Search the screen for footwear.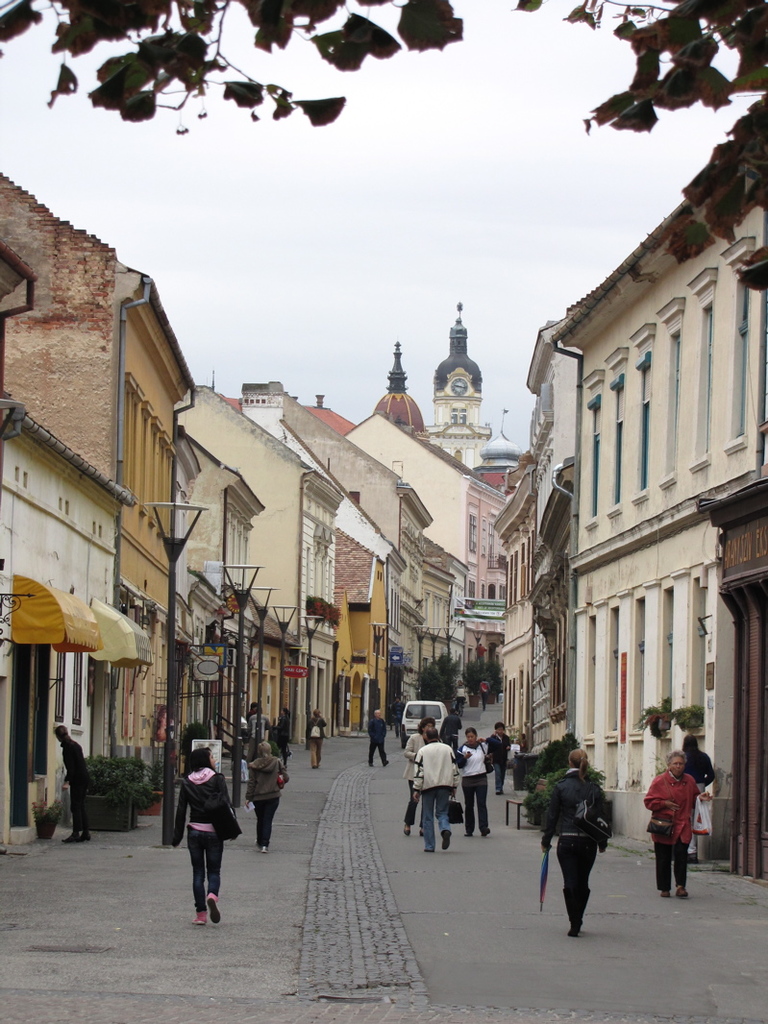
Found at x1=203 y1=887 x2=221 y2=924.
